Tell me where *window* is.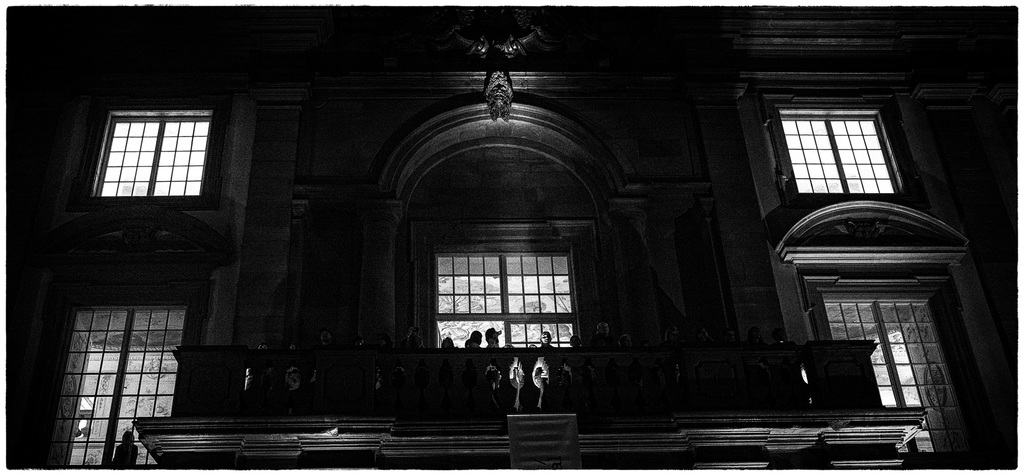
*window* is at <bbox>767, 80, 929, 204</bbox>.
